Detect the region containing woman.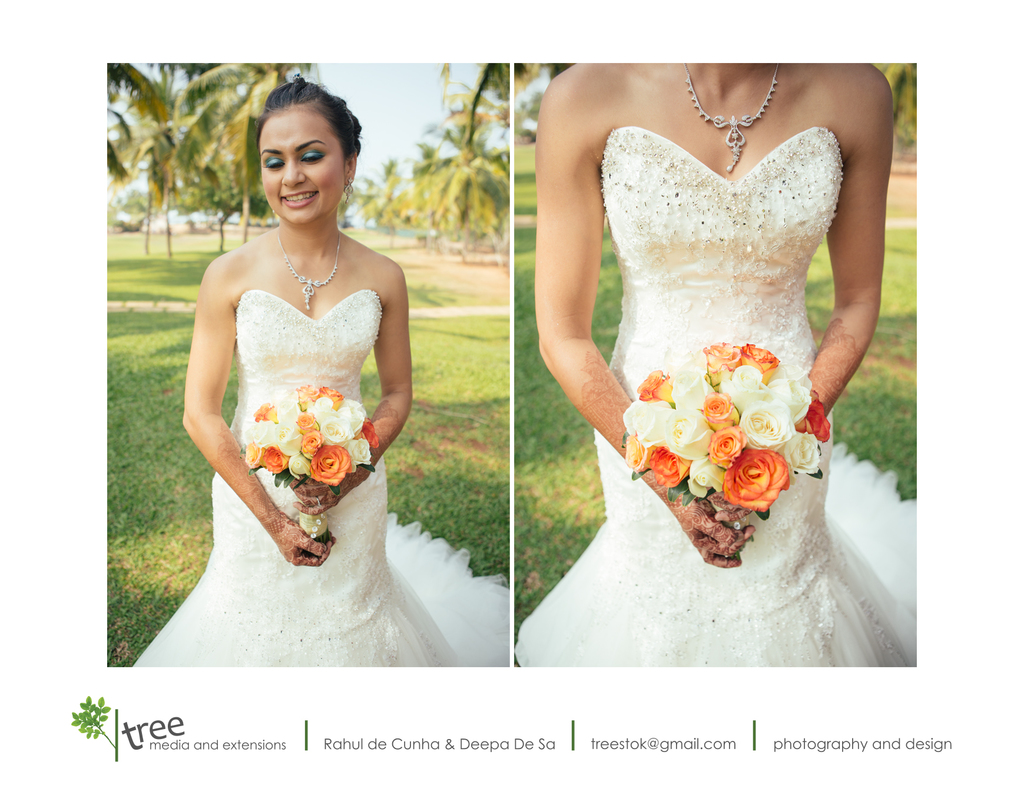
pyautogui.locateOnScreen(515, 58, 916, 667).
